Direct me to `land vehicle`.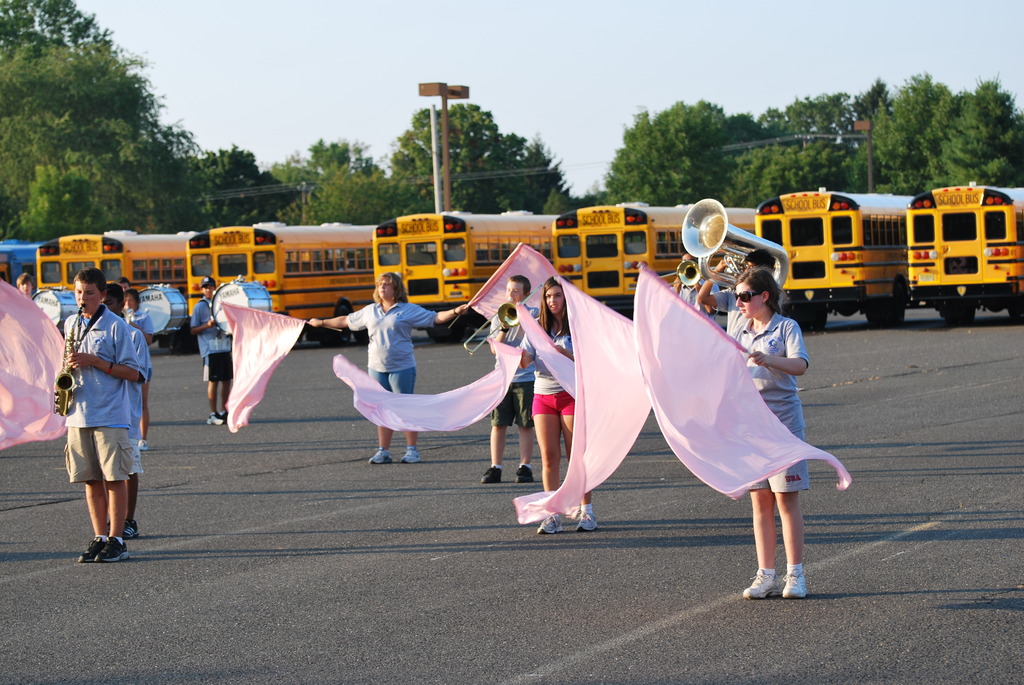
Direction: (left=371, top=211, right=560, bottom=342).
